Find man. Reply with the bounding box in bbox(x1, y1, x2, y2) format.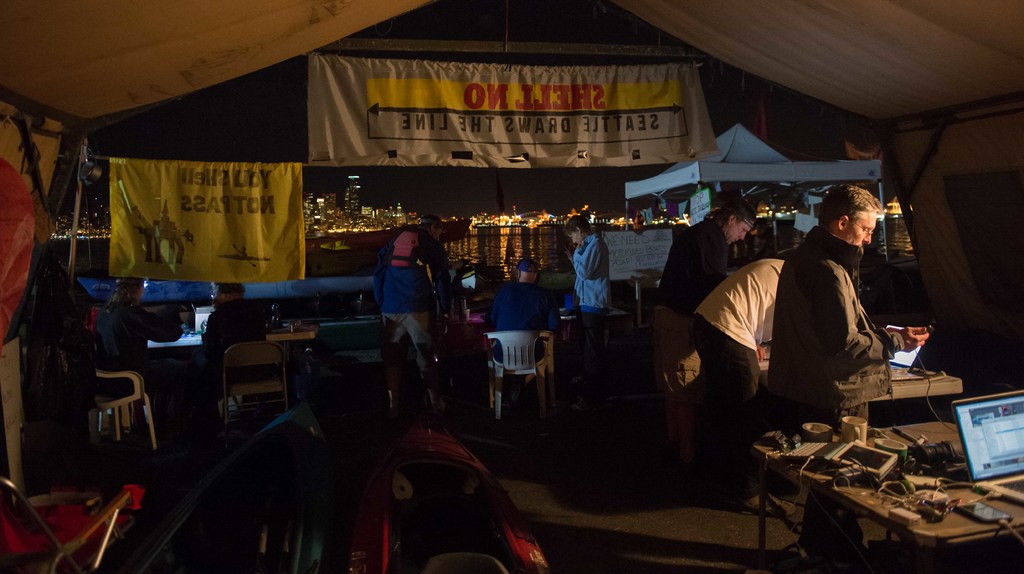
bbox(489, 263, 550, 386).
